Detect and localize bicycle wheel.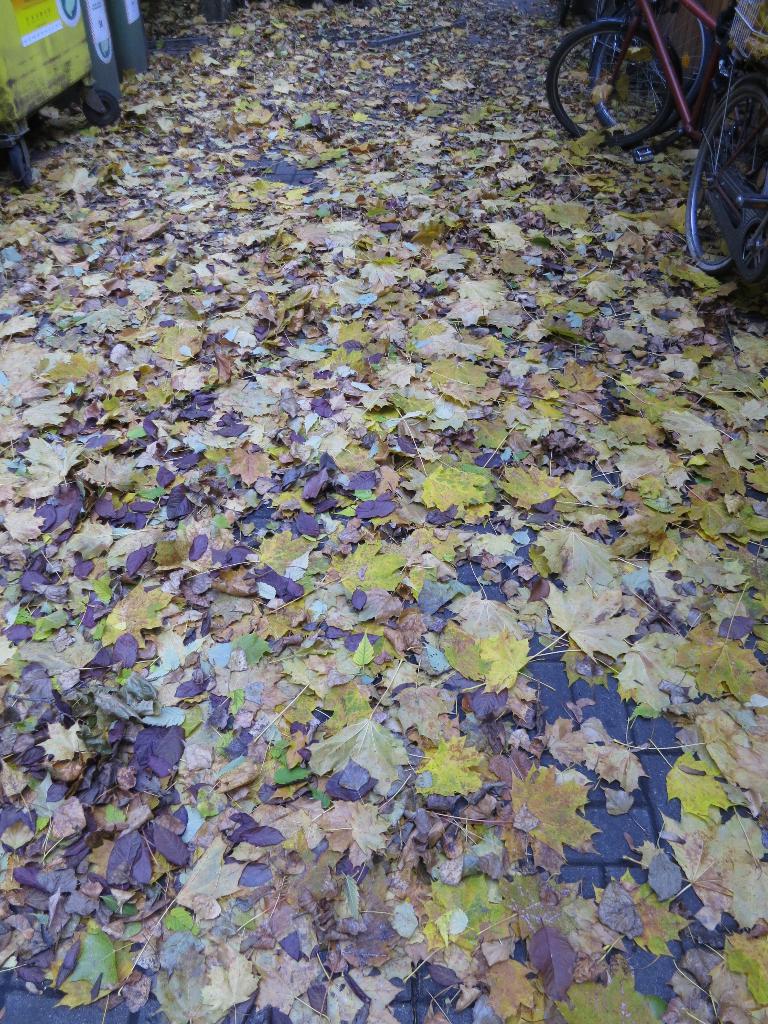
Localized at (left=588, top=0, right=717, bottom=131).
